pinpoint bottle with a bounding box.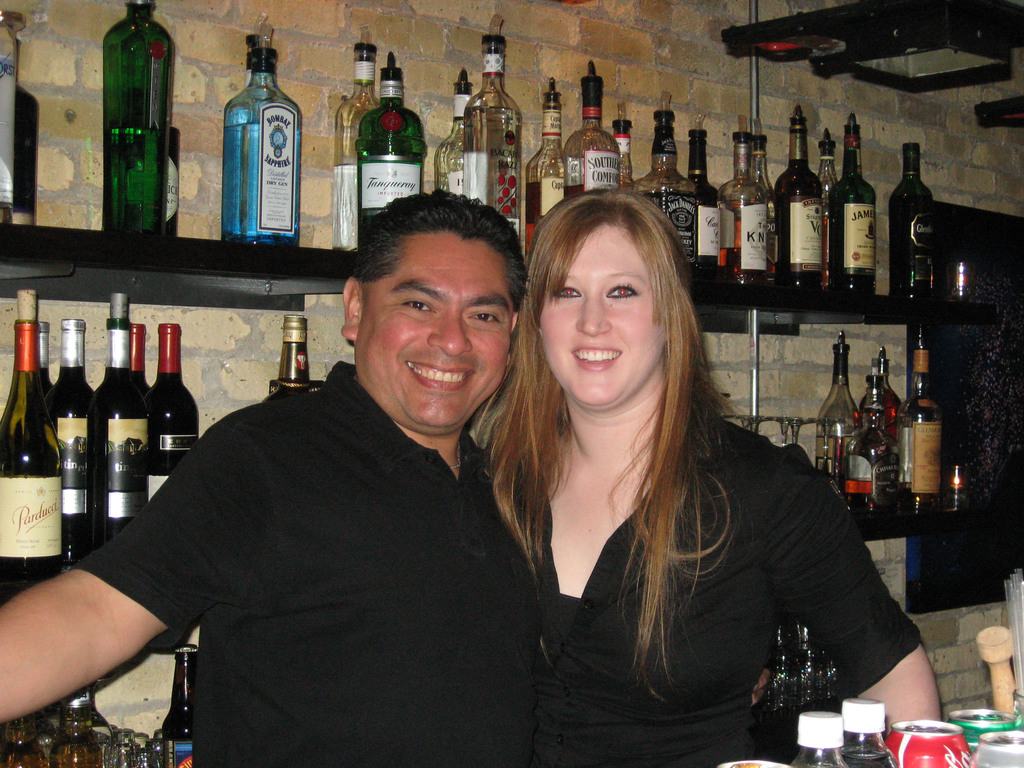
{"left": 146, "top": 322, "right": 204, "bottom": 506}.
